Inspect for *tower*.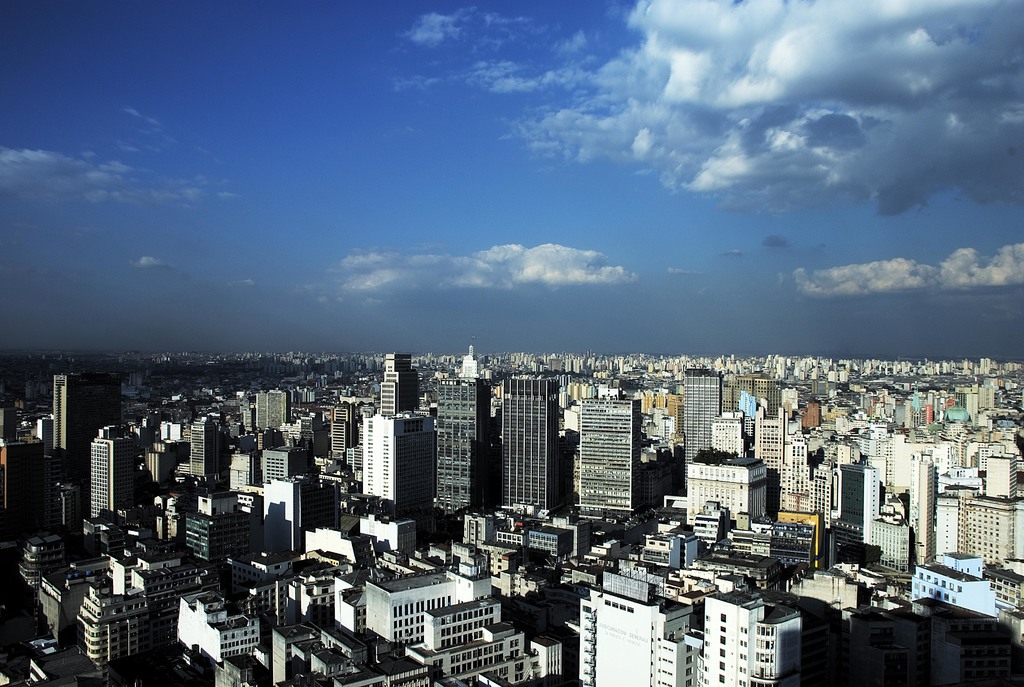
Inspection: bbox=[441, 375, 502, 506].
